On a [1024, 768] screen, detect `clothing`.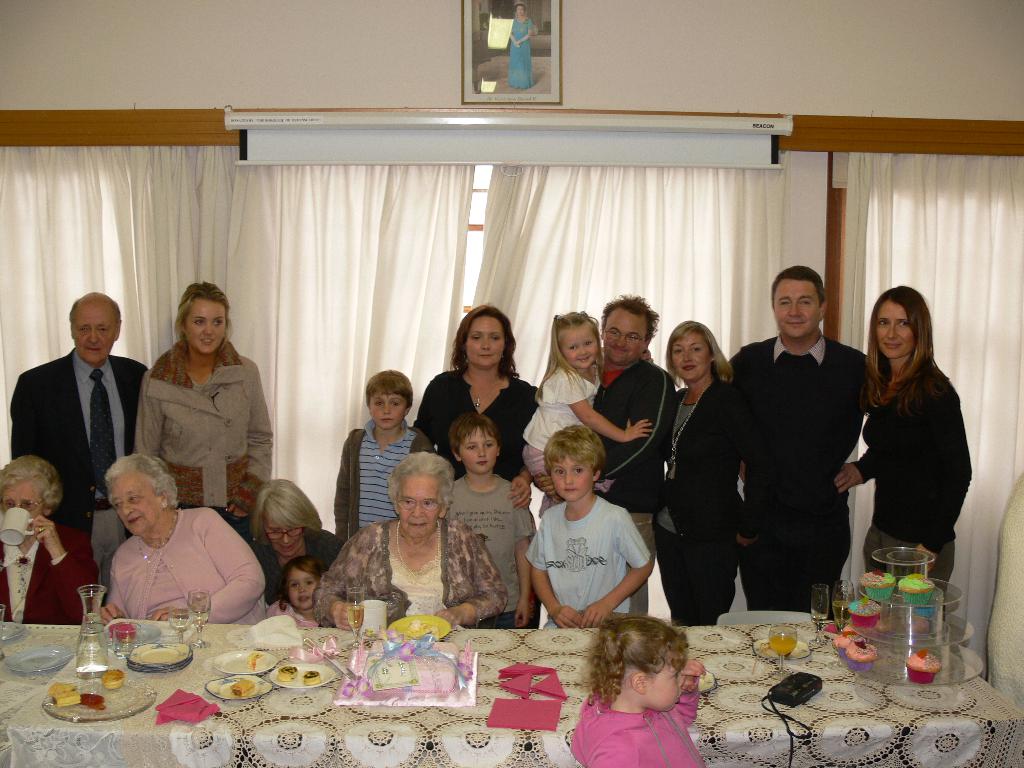
(left=728, top=332, right=874, bottom=609).
